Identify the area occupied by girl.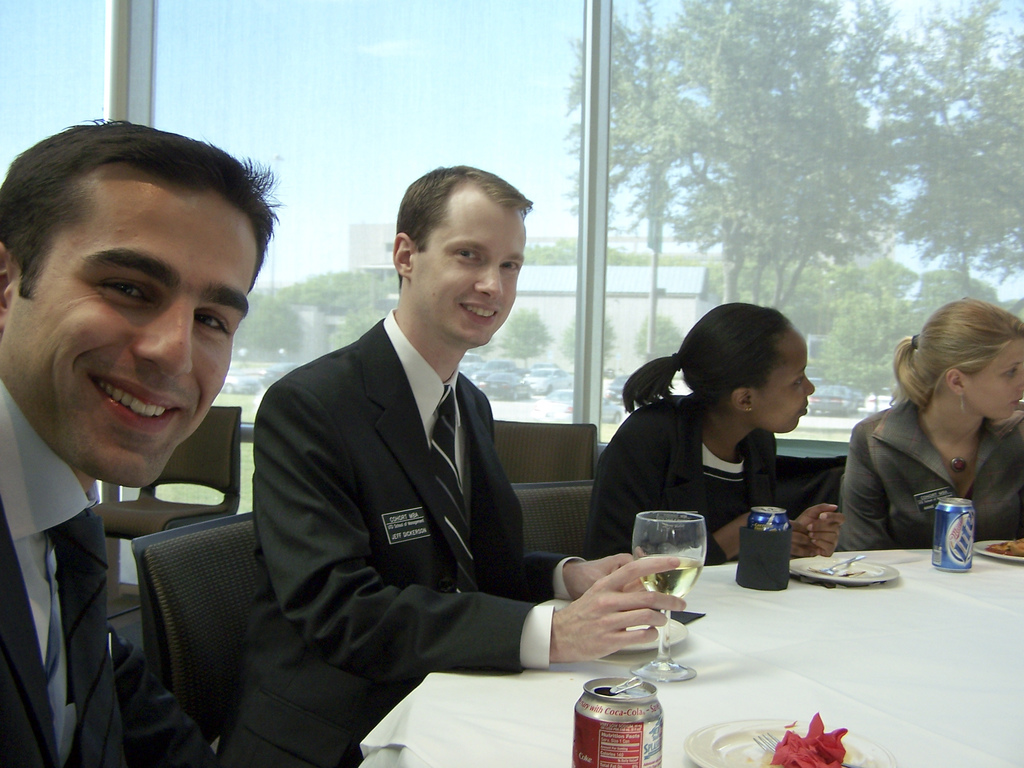
Area: <box>842,301,1023,557</box>.
